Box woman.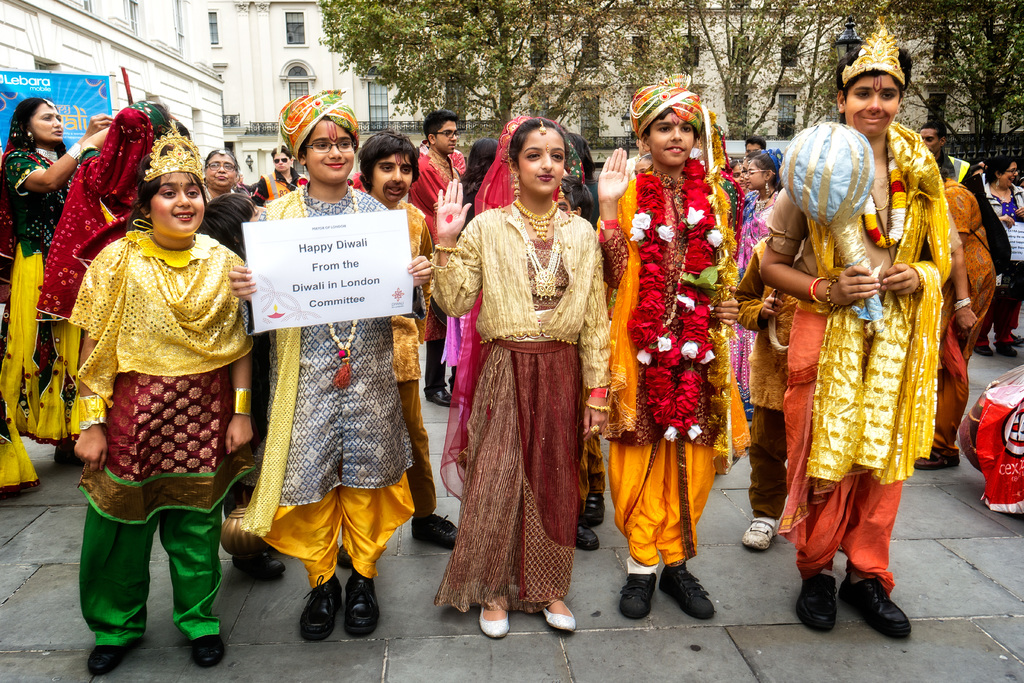
<box>728,148,786,422</box>.
